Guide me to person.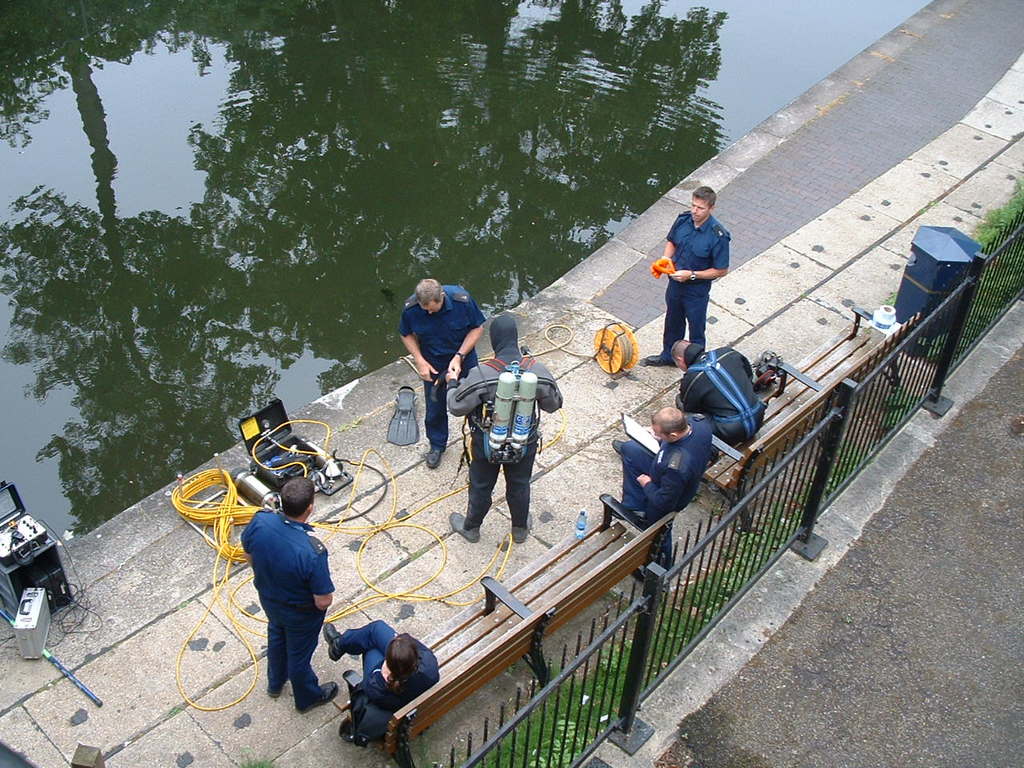
Guidance: region(610, 402, 714, 514).
